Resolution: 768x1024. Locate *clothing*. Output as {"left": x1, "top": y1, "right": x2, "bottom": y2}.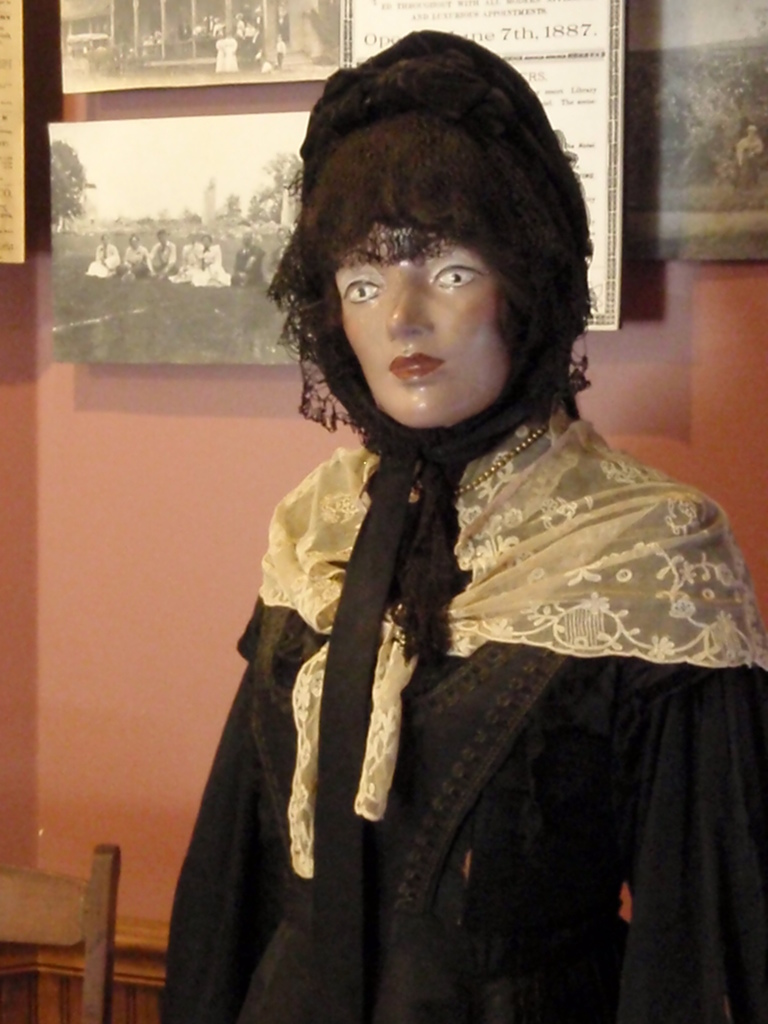
{"left": 213, "top": 33, "right": 234, "bottom": 69}.
